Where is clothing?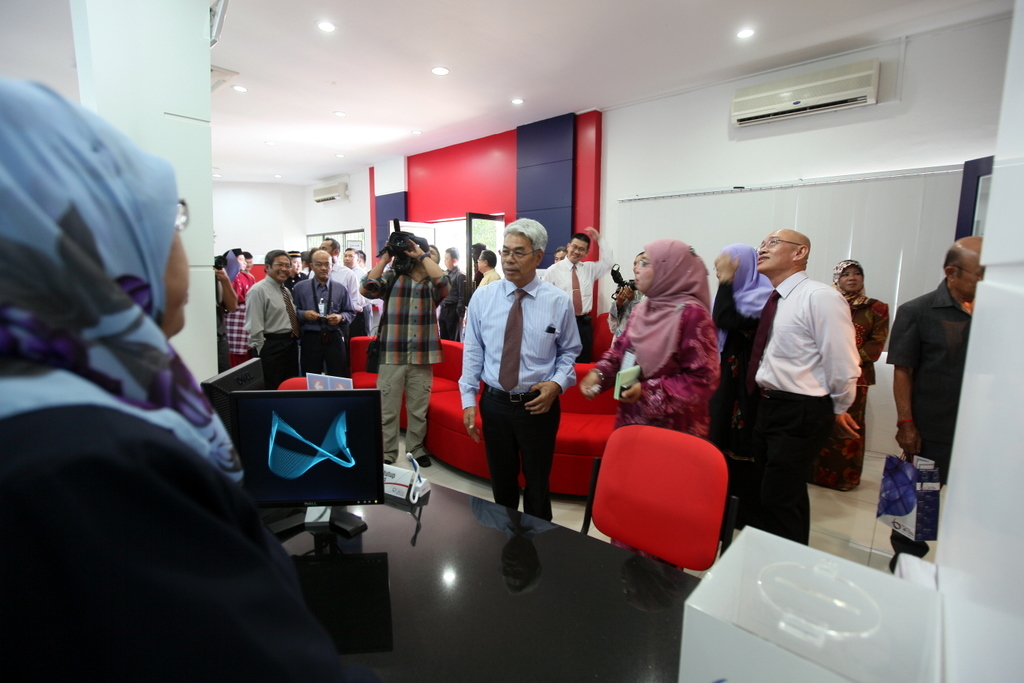
detection(443, 263, 472, 332).
